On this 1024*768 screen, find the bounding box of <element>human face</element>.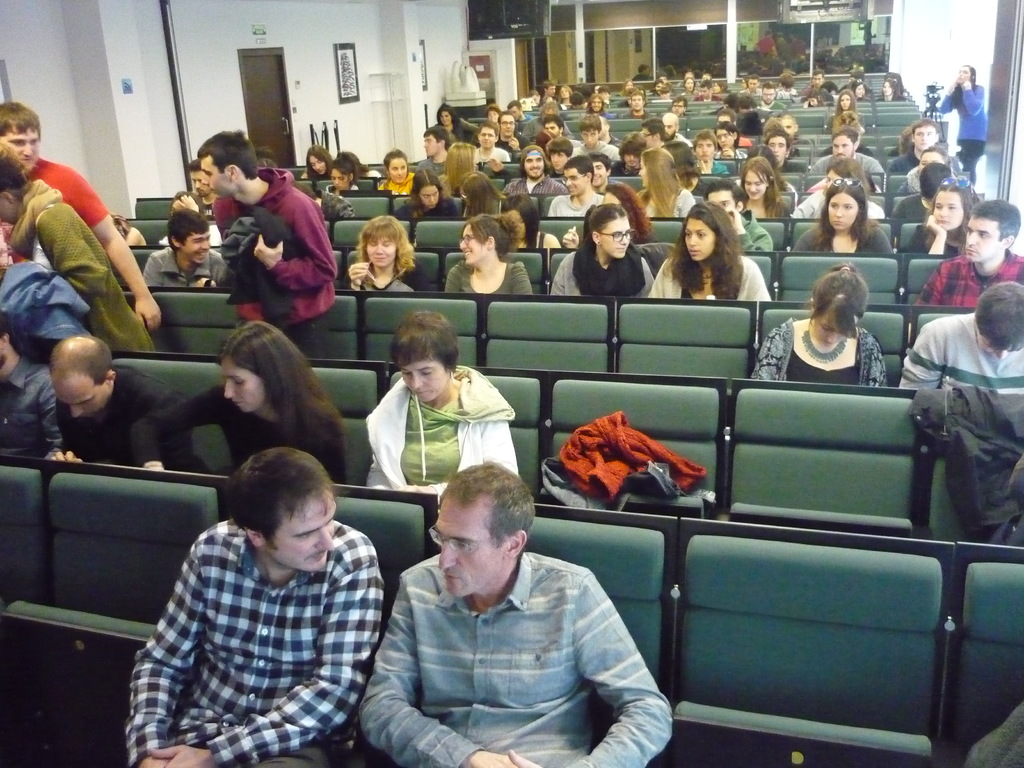
Bounding box: bbox(589, 95, 604, 111).
